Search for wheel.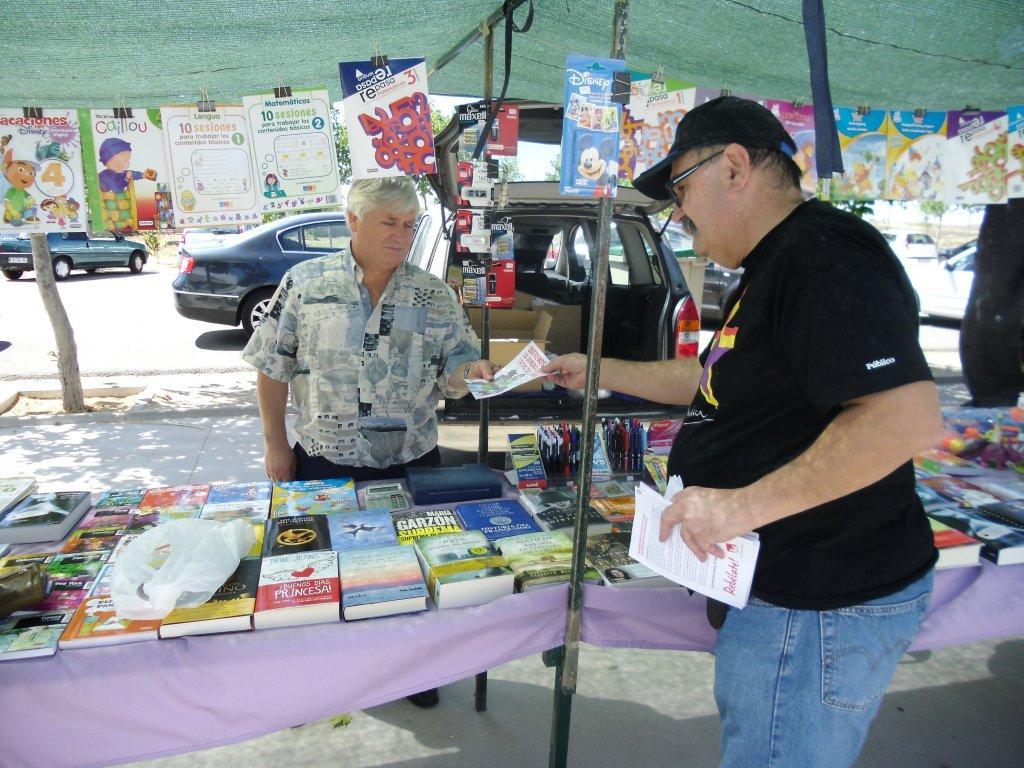
Found at (48, 254, 76, 281).
